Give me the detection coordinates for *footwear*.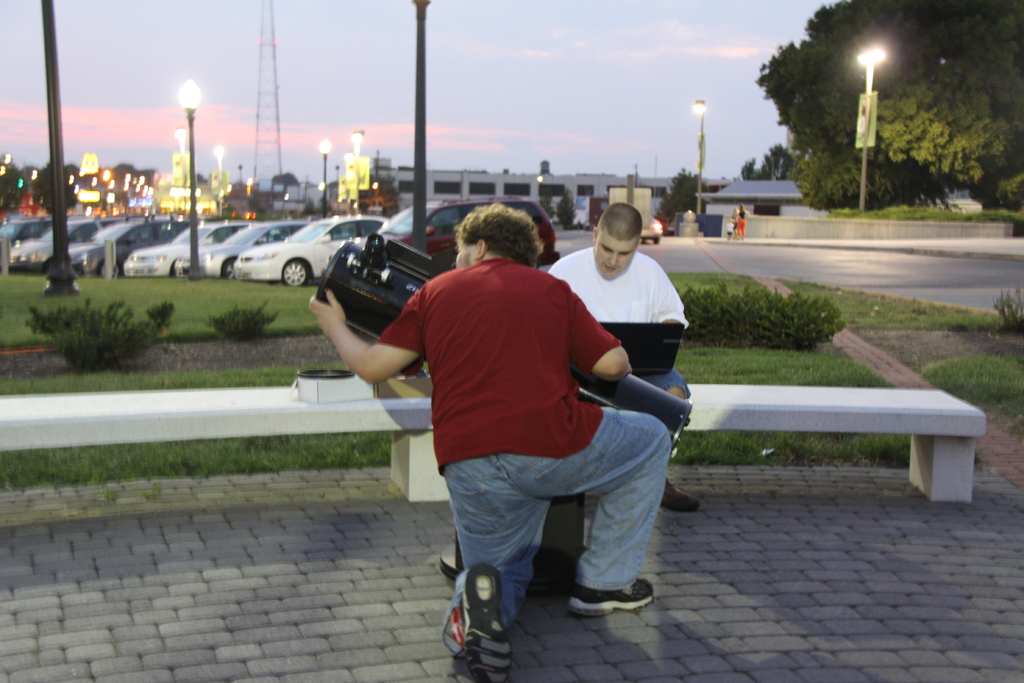
x1=658, y1=474, x2=708, y2=512.
